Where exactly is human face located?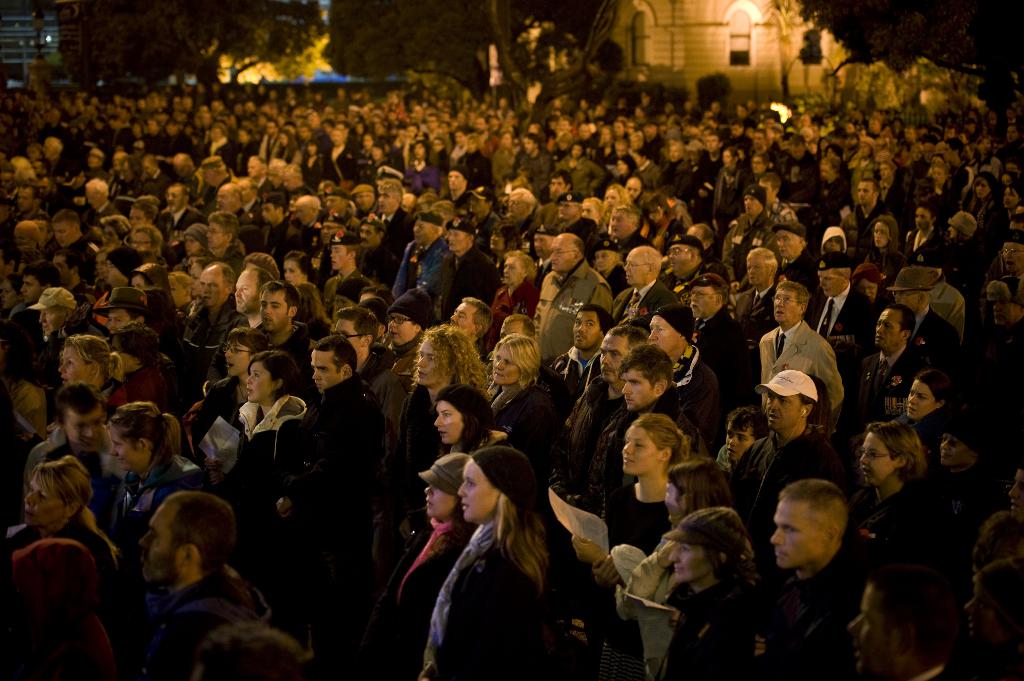
Its bounding box is crop(858, 183, 876, 205).
